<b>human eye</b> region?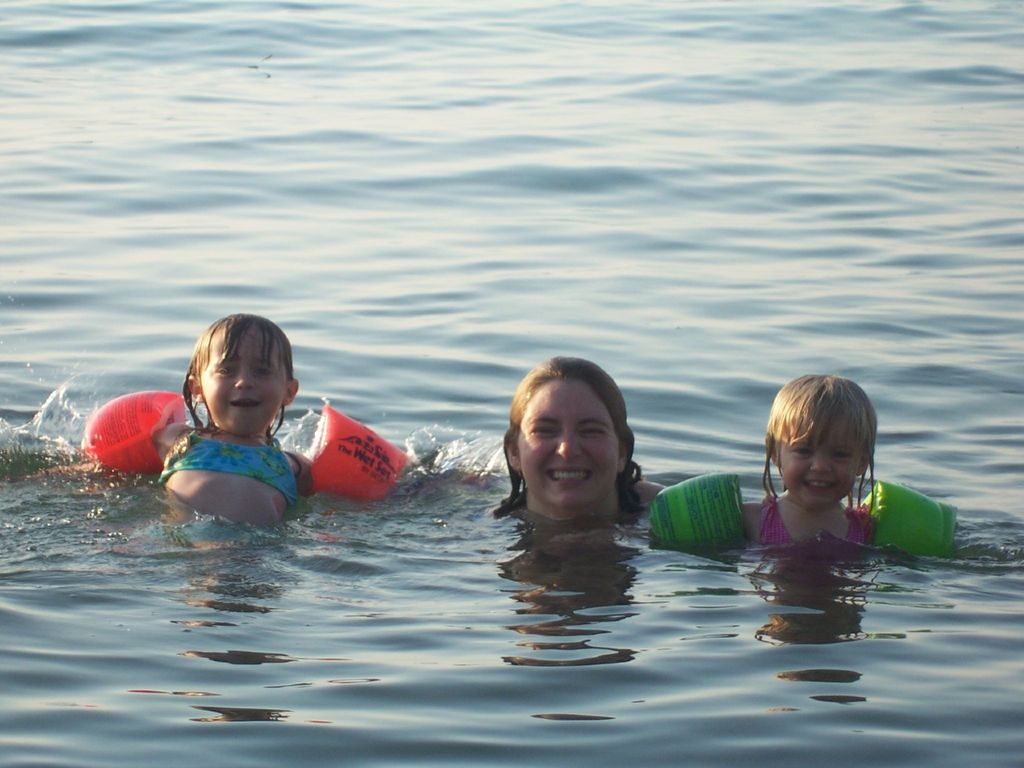
crop(788, 446, 811, 458)
